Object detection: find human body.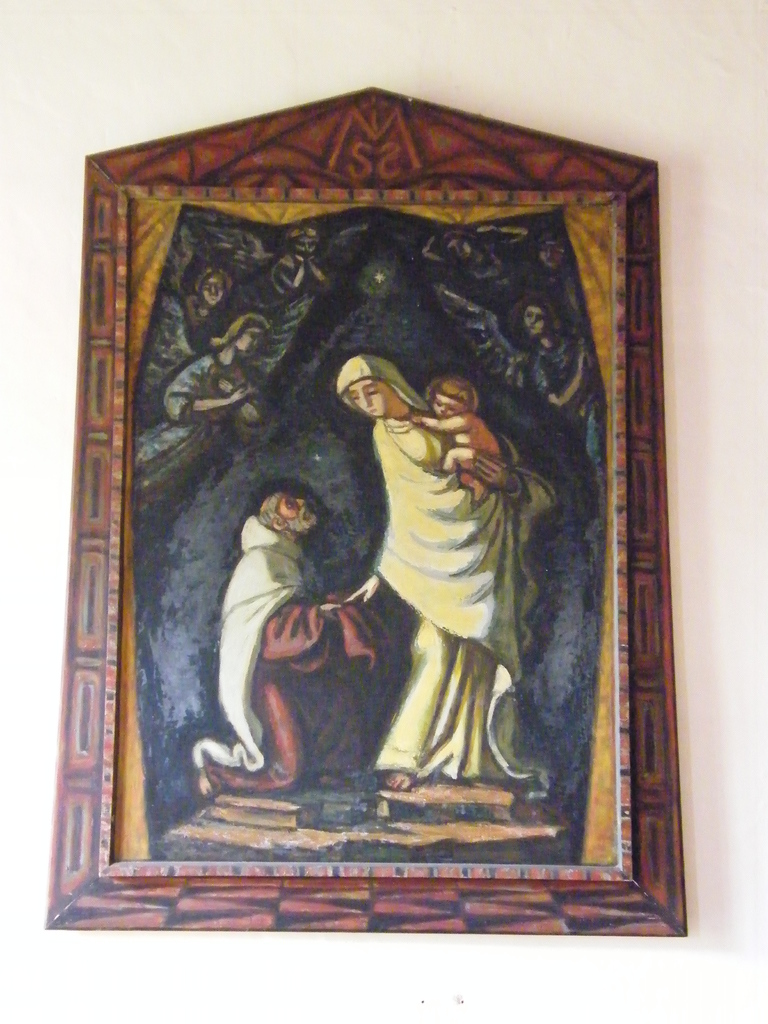
[x1=154, y1=309, x2=283, y2=461].
